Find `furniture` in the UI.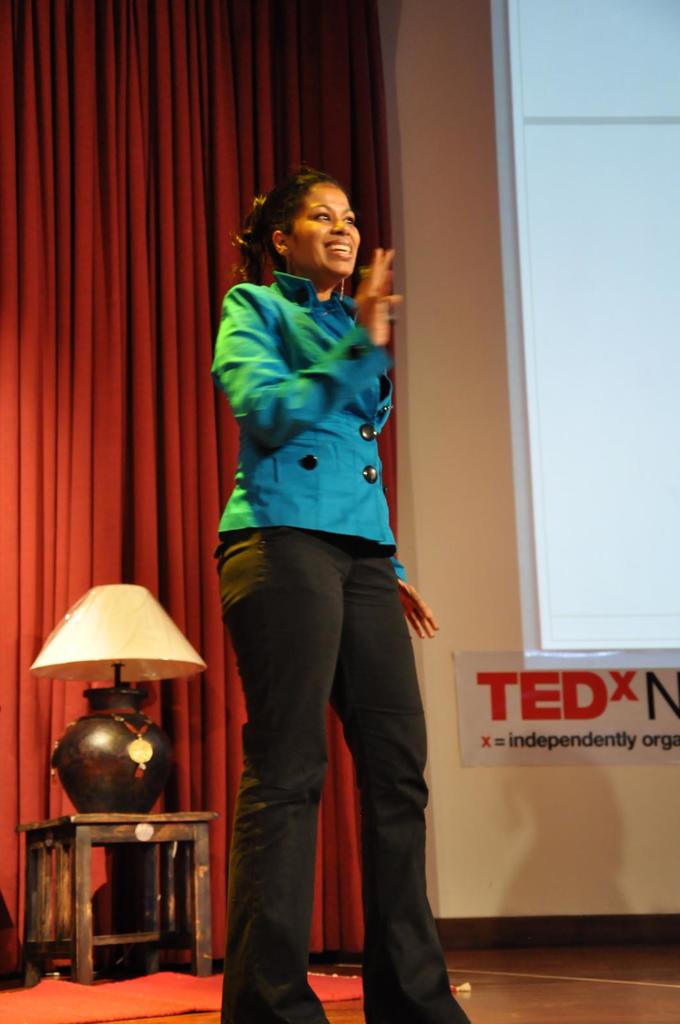
UI element at <bbox>14, 813, 221, 984</bbox>.
